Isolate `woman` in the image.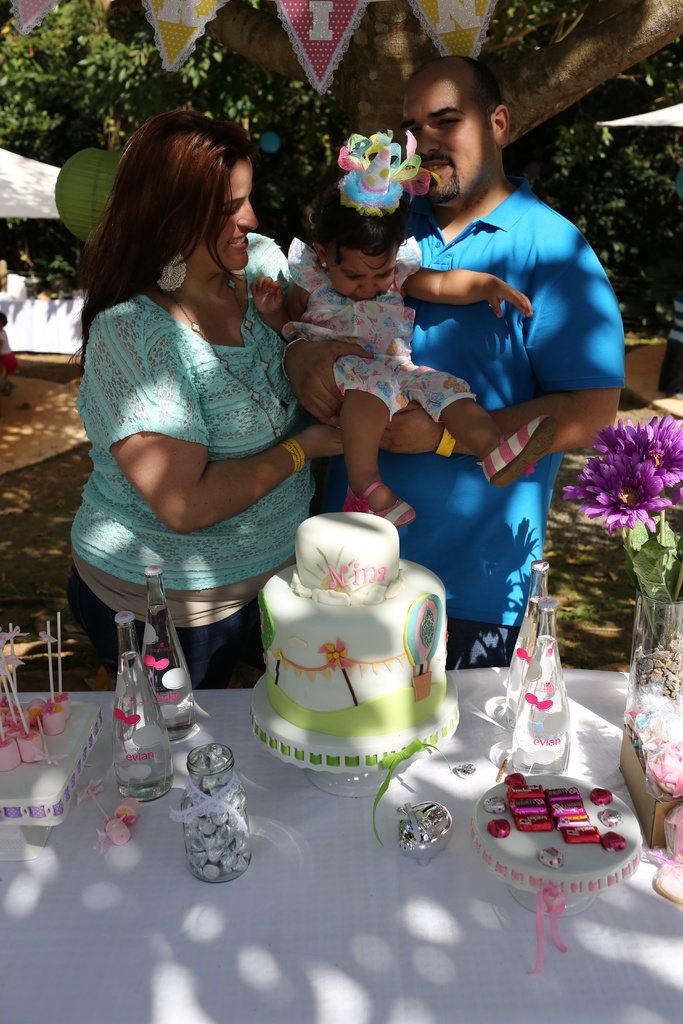
Isolated region: x1=66 y1=109 x2=345 y2=689.
